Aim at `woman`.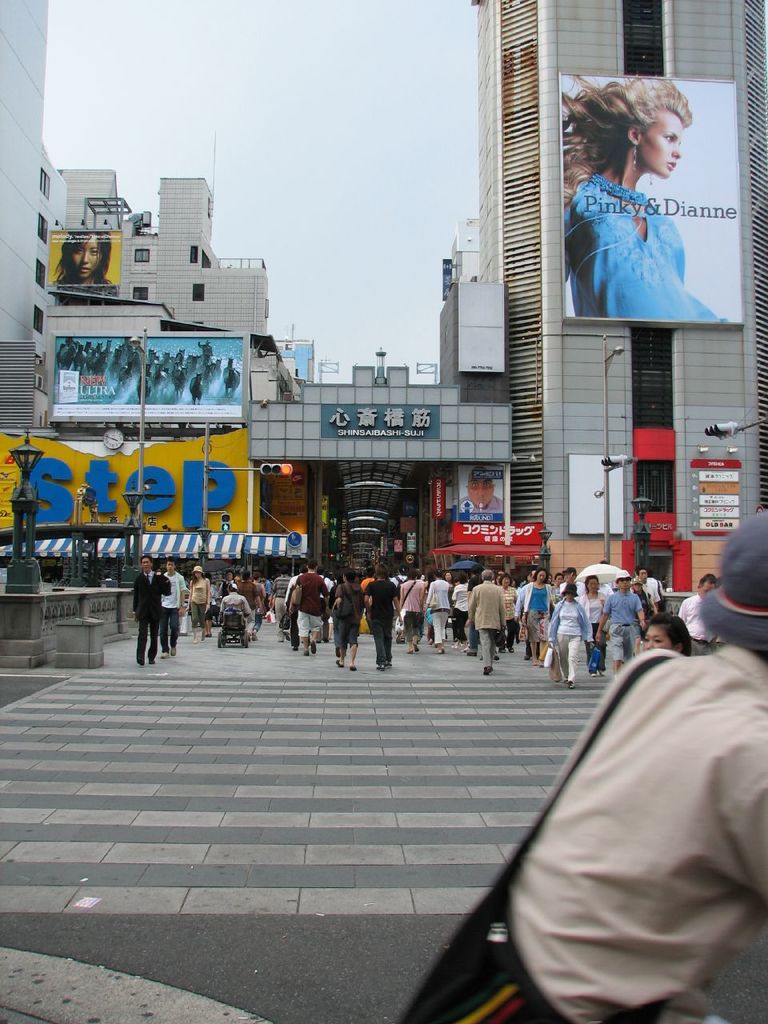
Aimed at 190,566,213,642.
